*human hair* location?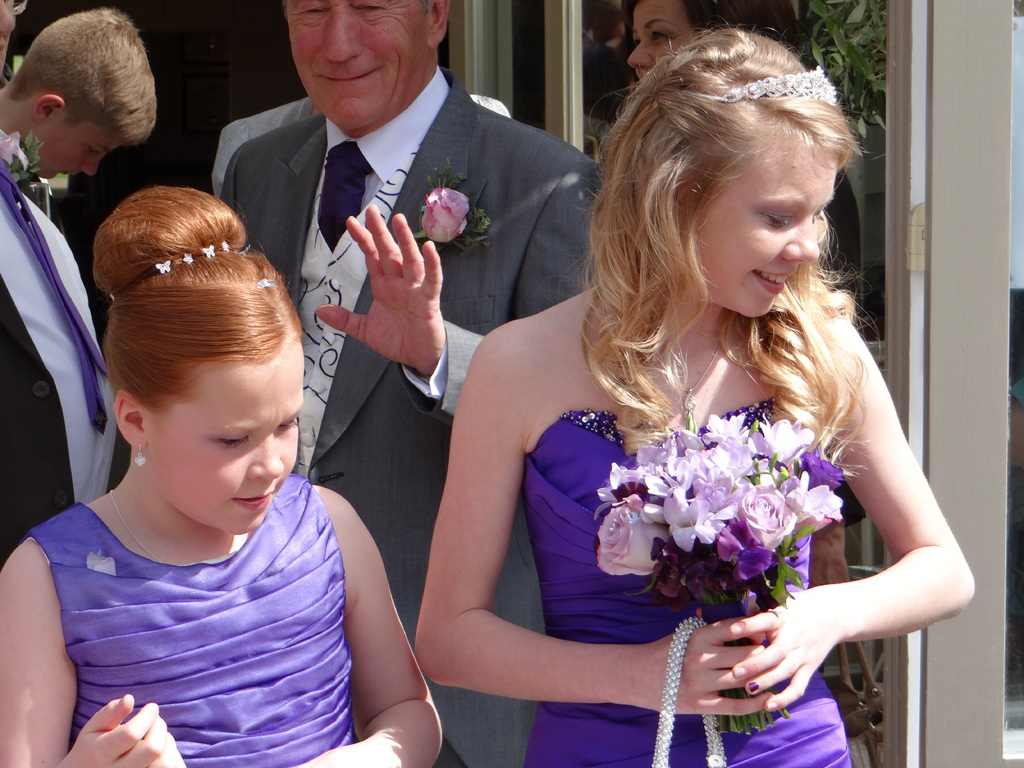
[2, 6, 156, 147]
